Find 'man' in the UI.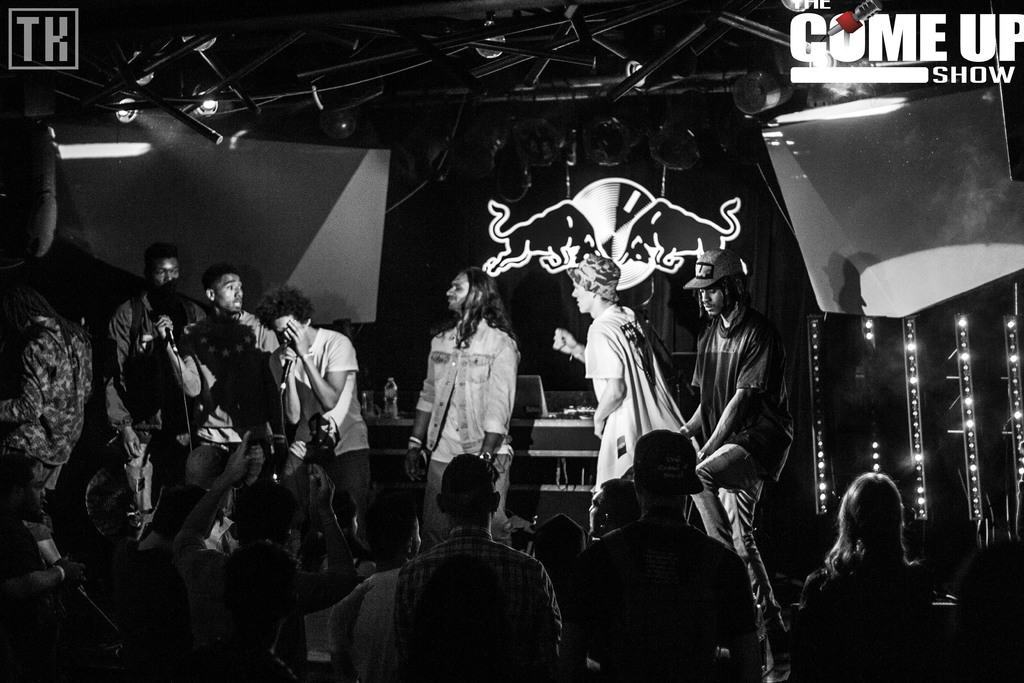
UI element at [left=0, top=274, right=93, bottom=603].
